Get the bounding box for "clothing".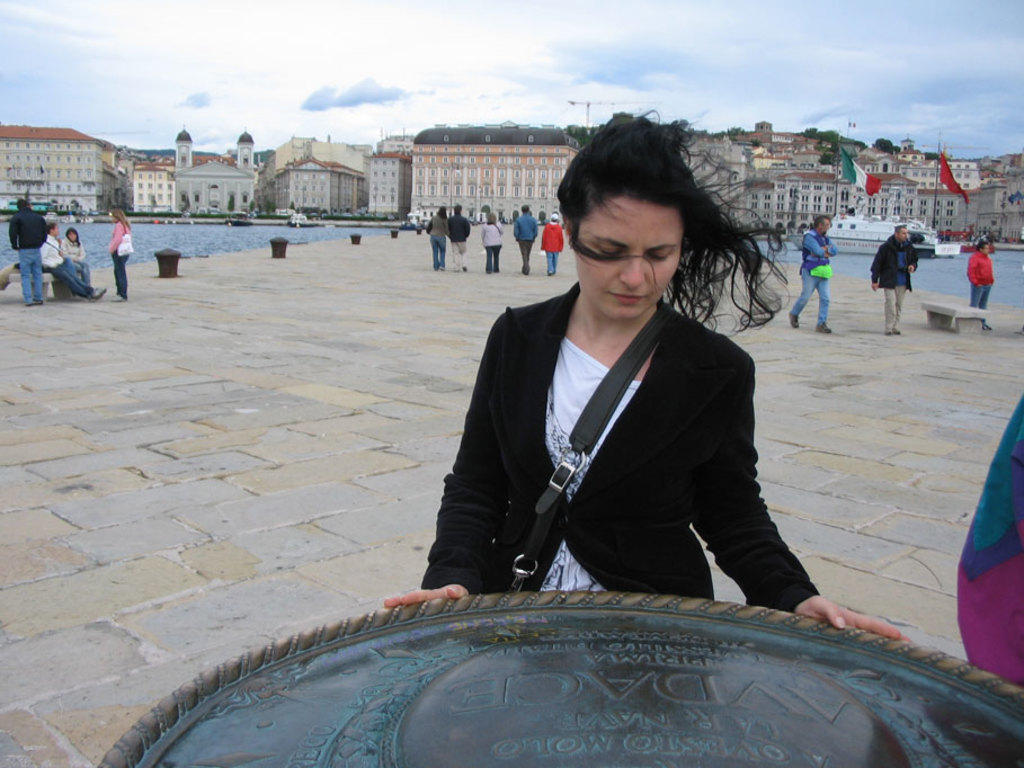
872/232/915/331.
